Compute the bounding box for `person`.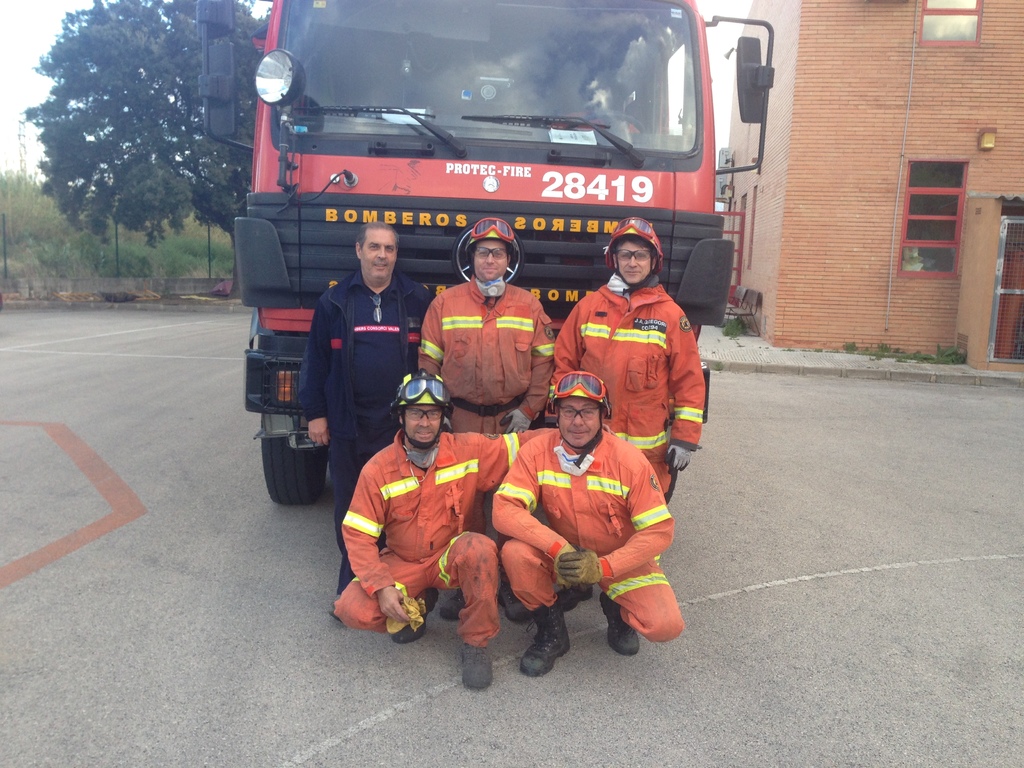
locate(554, 218, 699, 503).
